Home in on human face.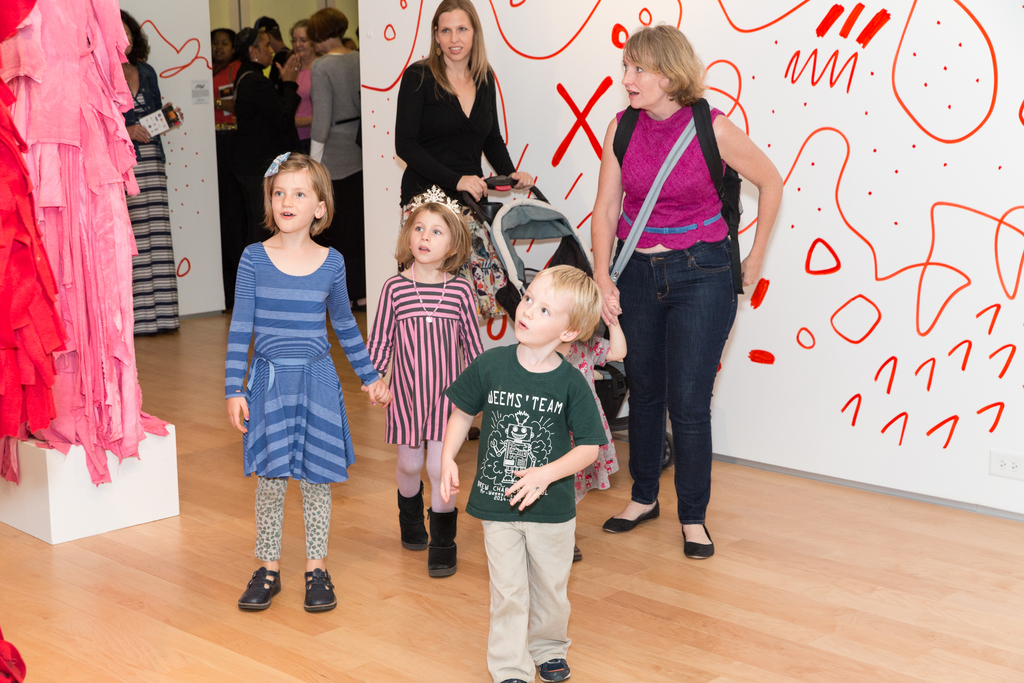
Homed in at <bbox>123, 22, 133, 56</bbox>.
